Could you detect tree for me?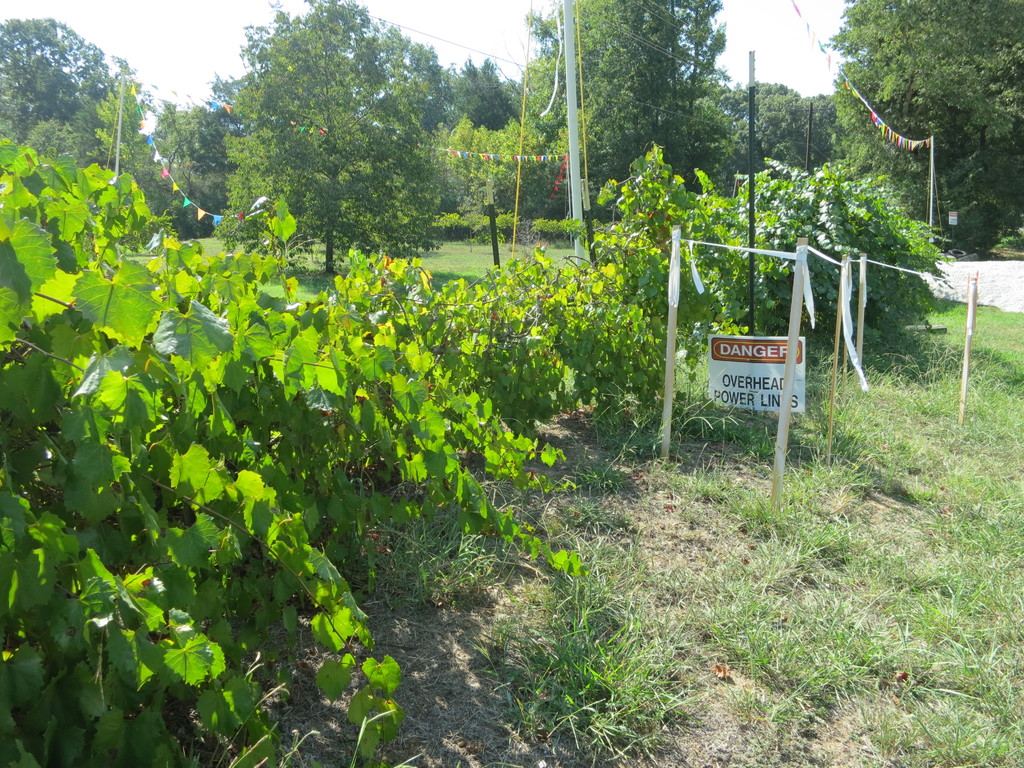
Detection result: x1=833, y1=0, x2=1022, y2=257.
